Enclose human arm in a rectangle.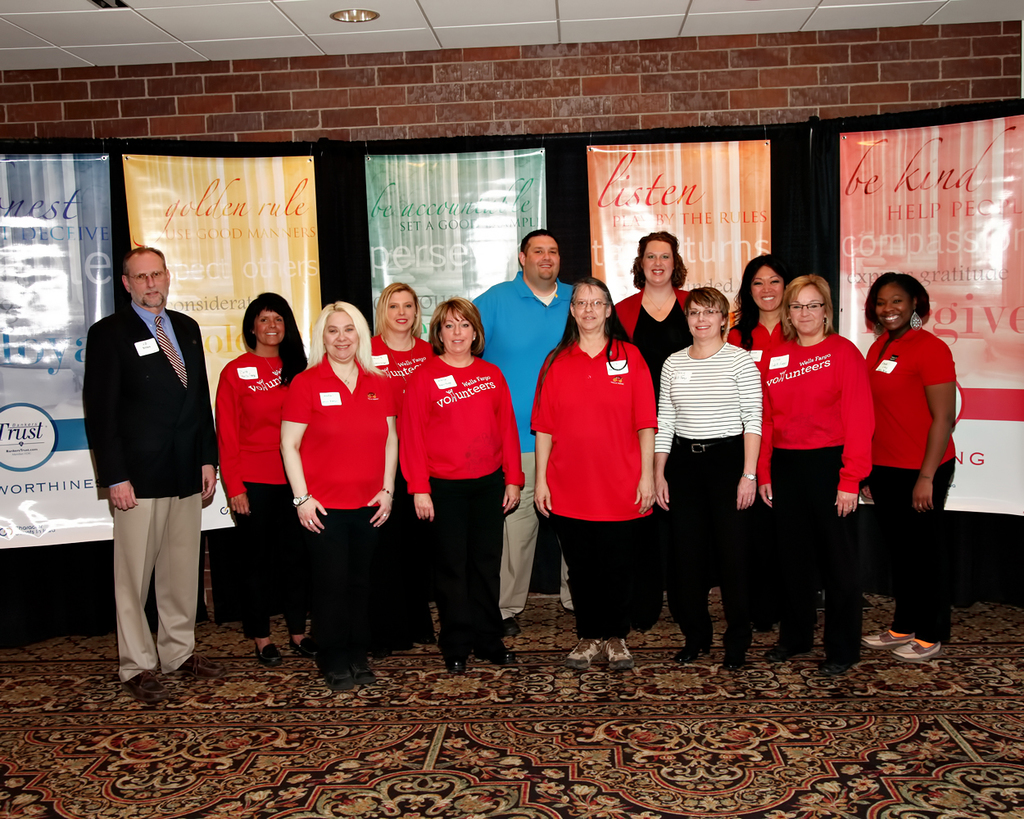
[left=649, top=360, right=683, bottom=514].
